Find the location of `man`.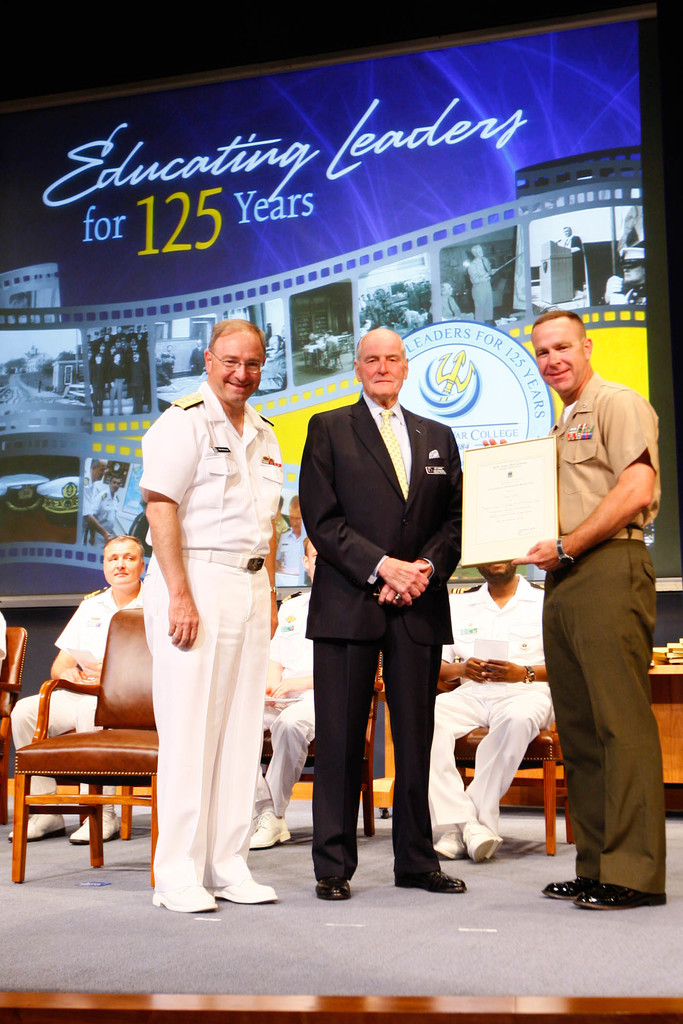
Location: BBox(85, 454, 110, 542).
